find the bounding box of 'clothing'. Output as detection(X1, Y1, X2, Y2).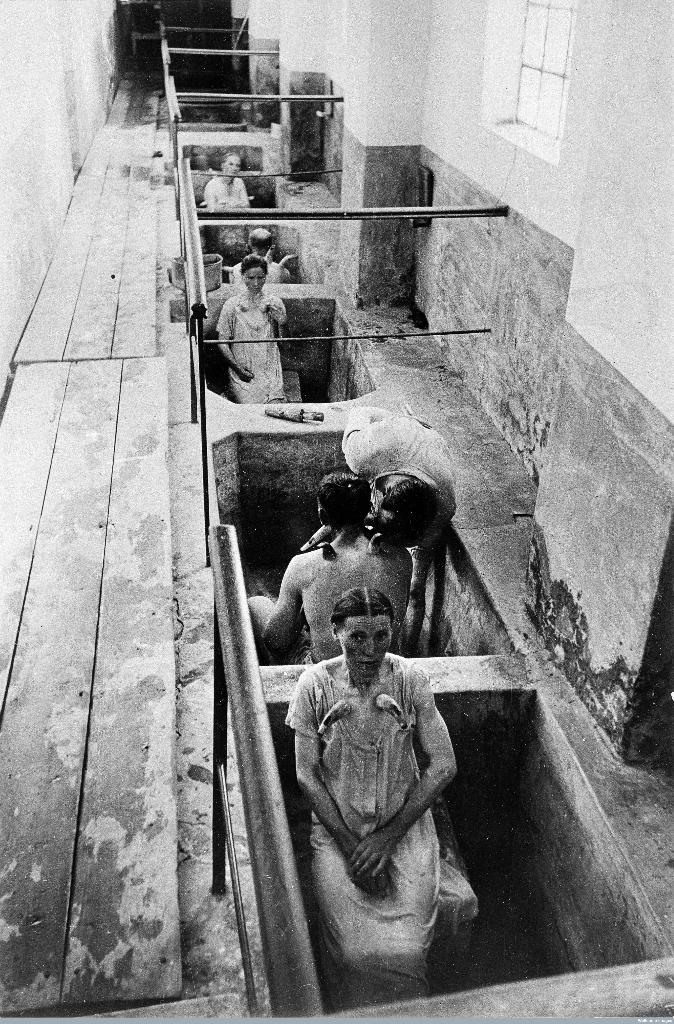
detection(213, 288, 280, 409).
